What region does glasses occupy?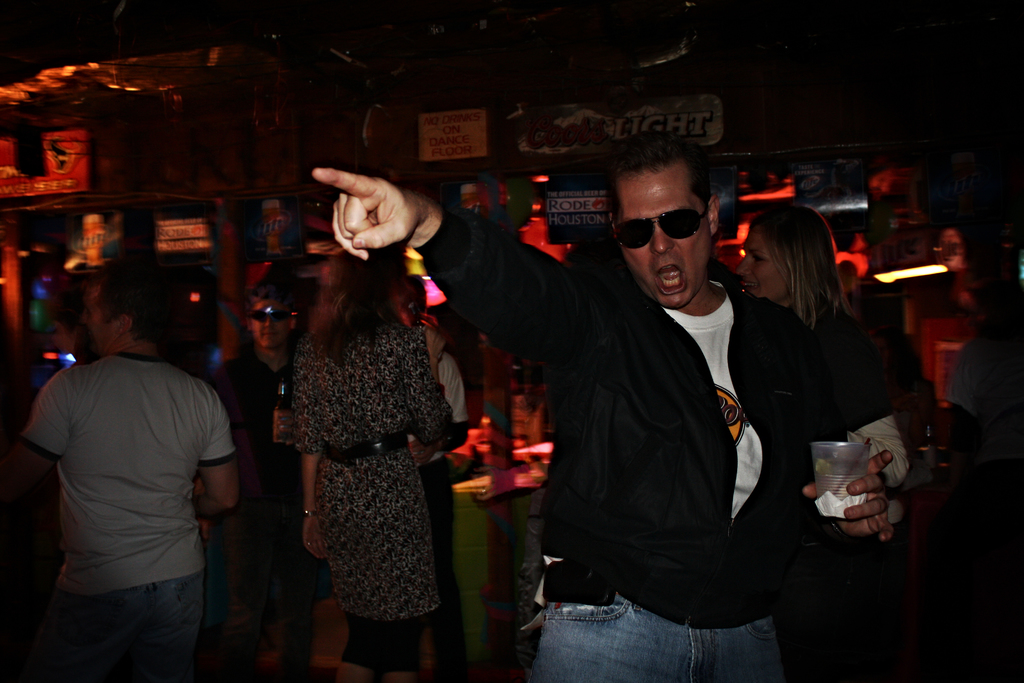
box=[241, 304, 302, 329].
